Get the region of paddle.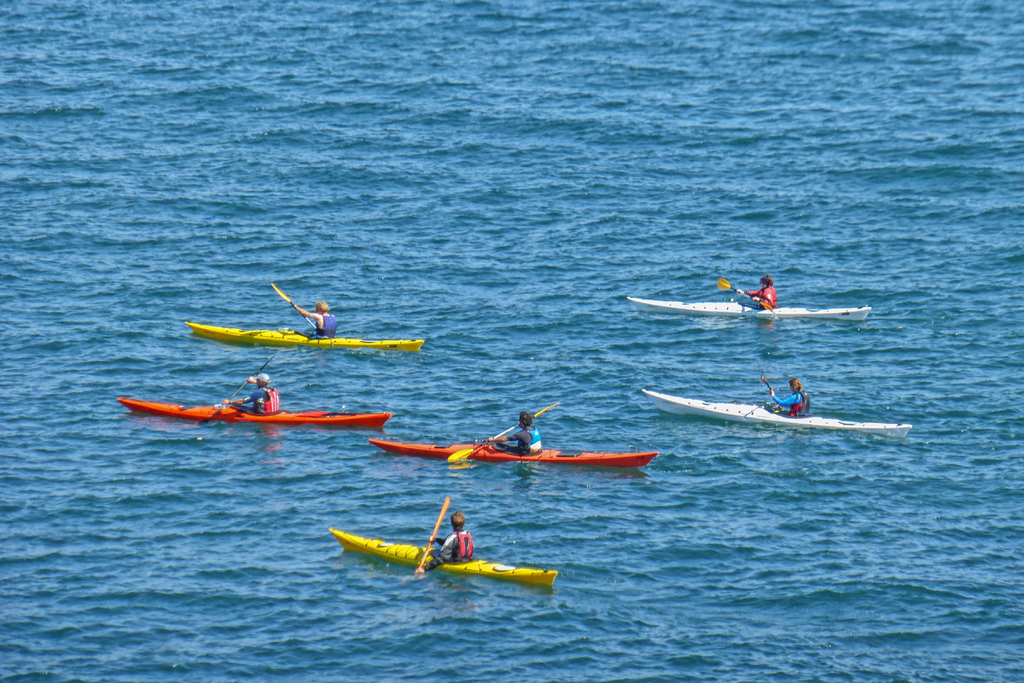
BBox(203, 372, 269, 413).
